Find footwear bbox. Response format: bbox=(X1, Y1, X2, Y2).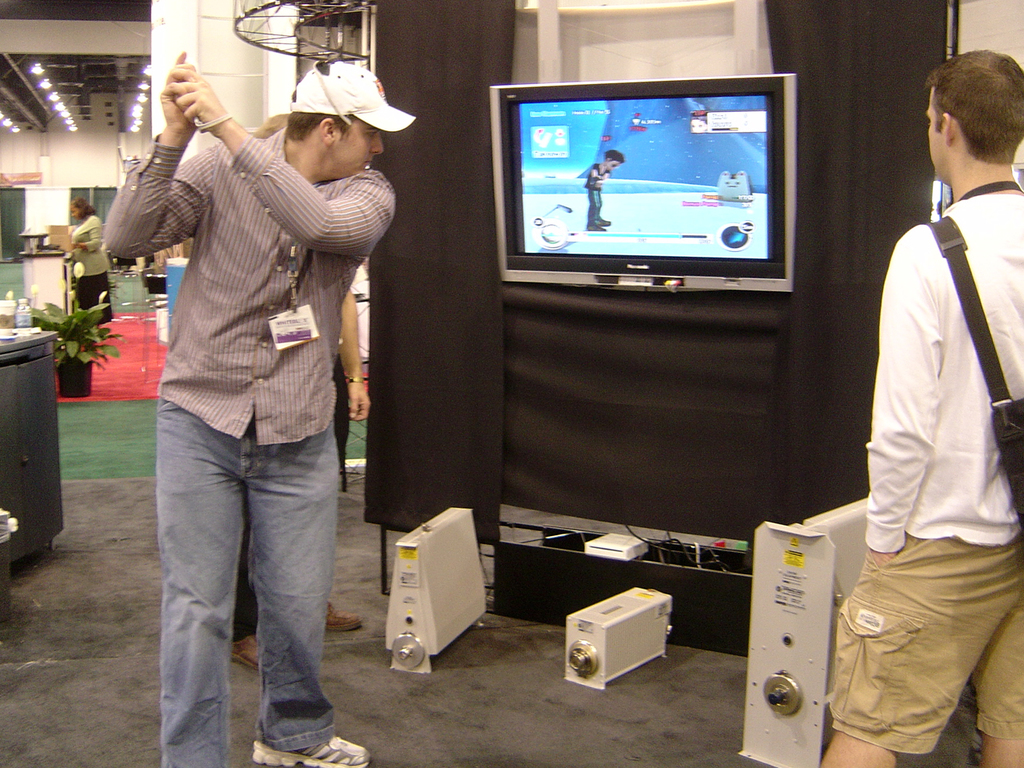
bbox=(312, 598, 364, 630).
